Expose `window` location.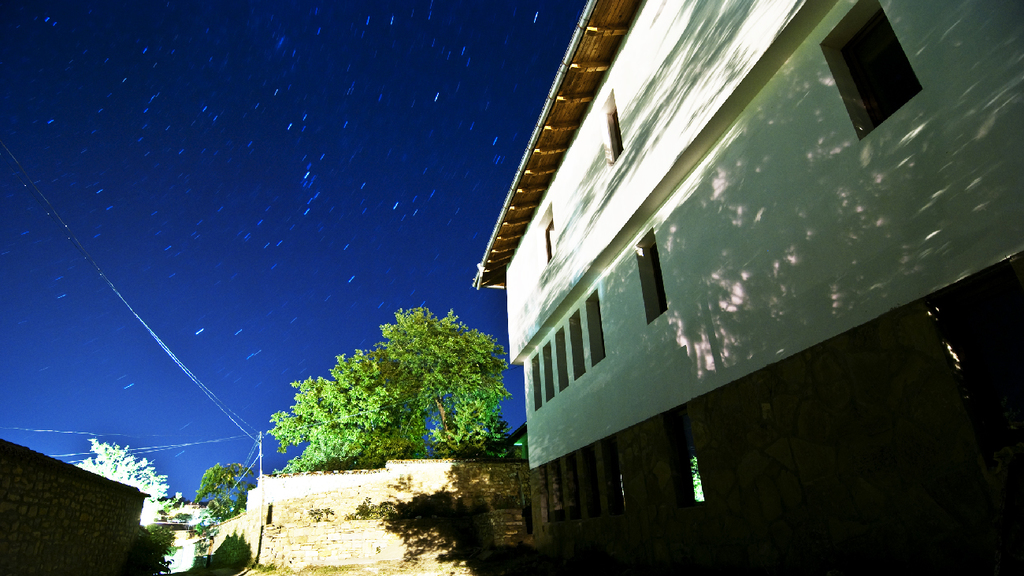
Exposed at bbox=(803, 9, 928, 124).
